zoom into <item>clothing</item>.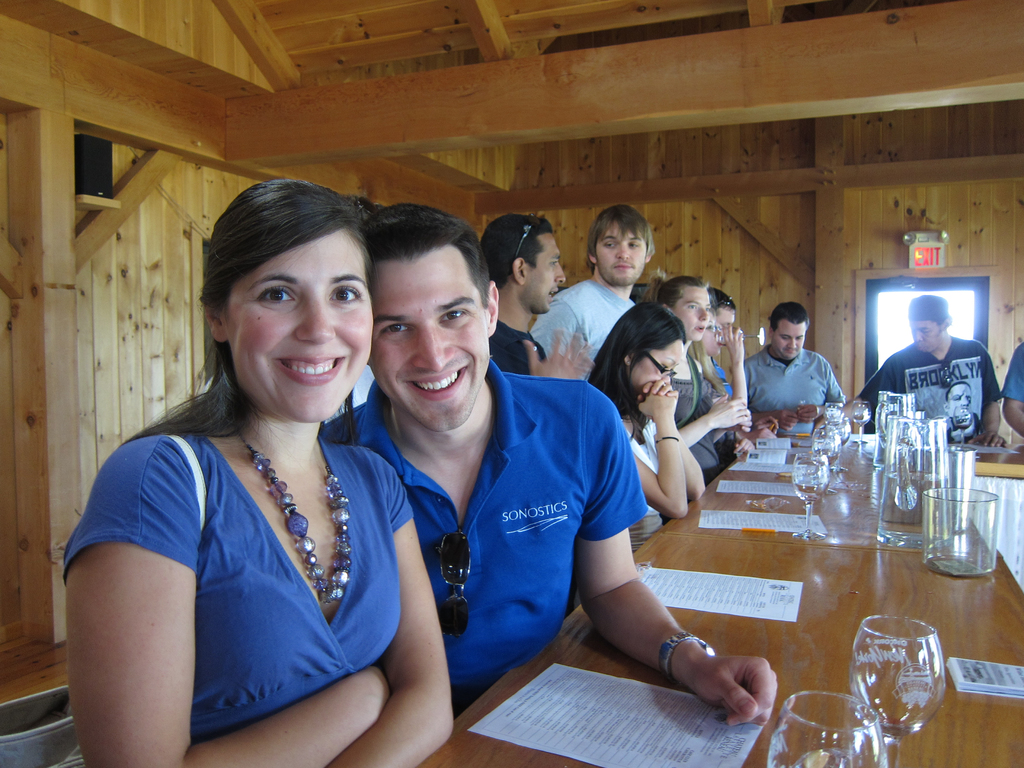
Zoom target: [left=481, top=318, right=552, bottom=379].
